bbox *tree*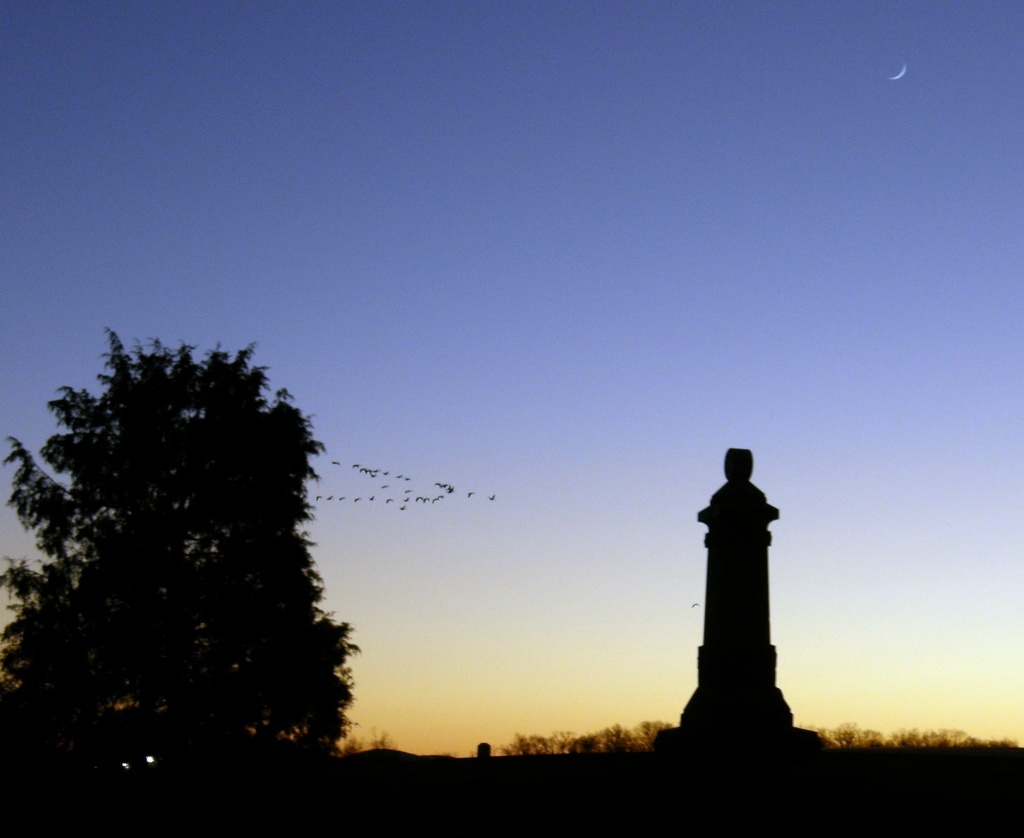
locate(0, 326, 359, 786)
